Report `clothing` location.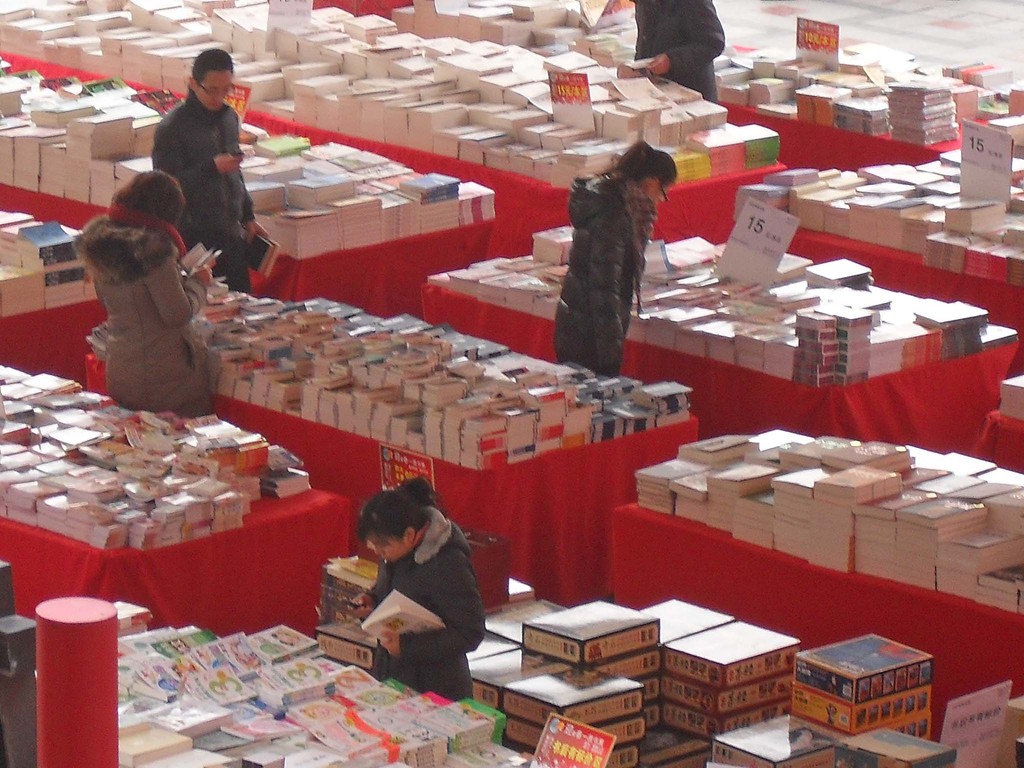
Report: BBox(636, 0, 726, 104).
